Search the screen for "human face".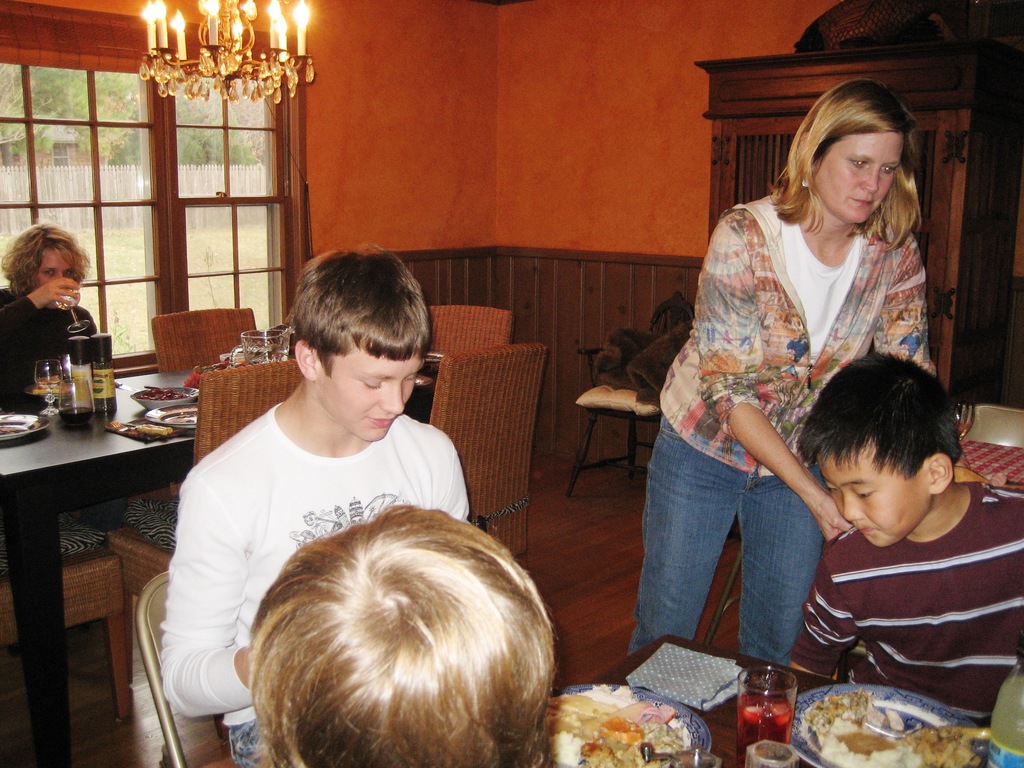
Found at 318, 344, 422, 440.
